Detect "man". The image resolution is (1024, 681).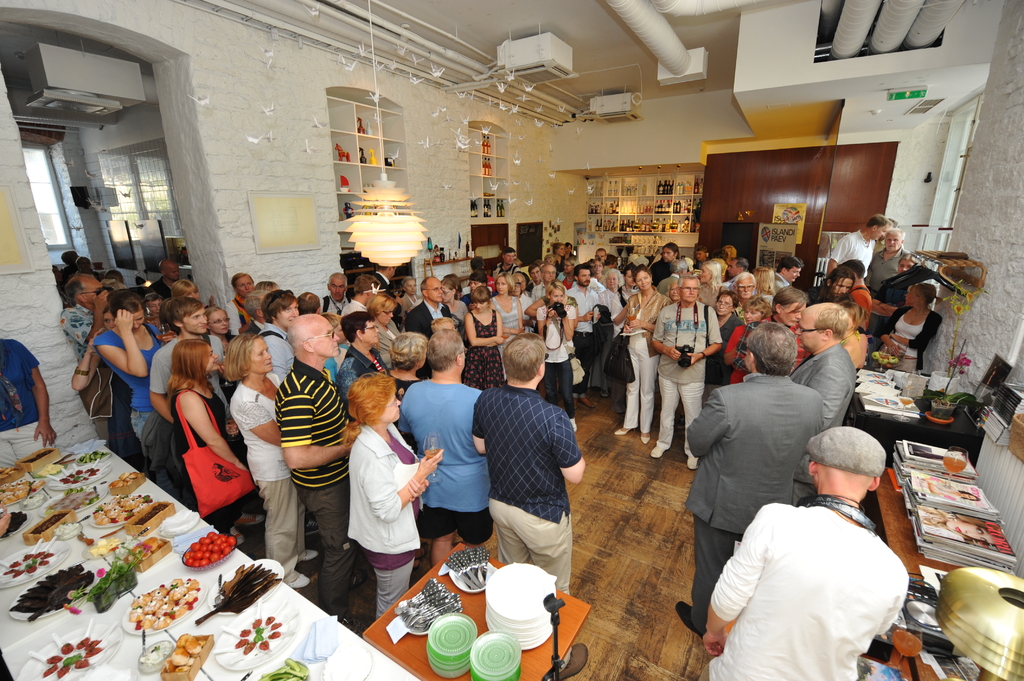
Rect(828, 209, 893, 273).
